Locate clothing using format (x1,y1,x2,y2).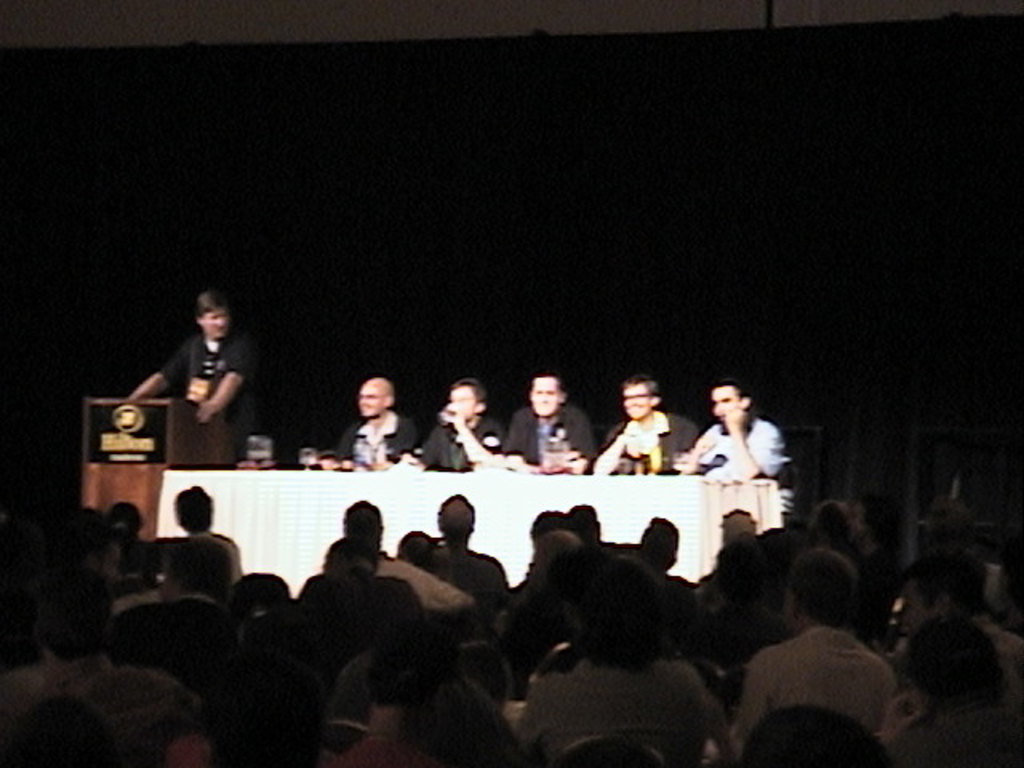
(602,395,706,483).
